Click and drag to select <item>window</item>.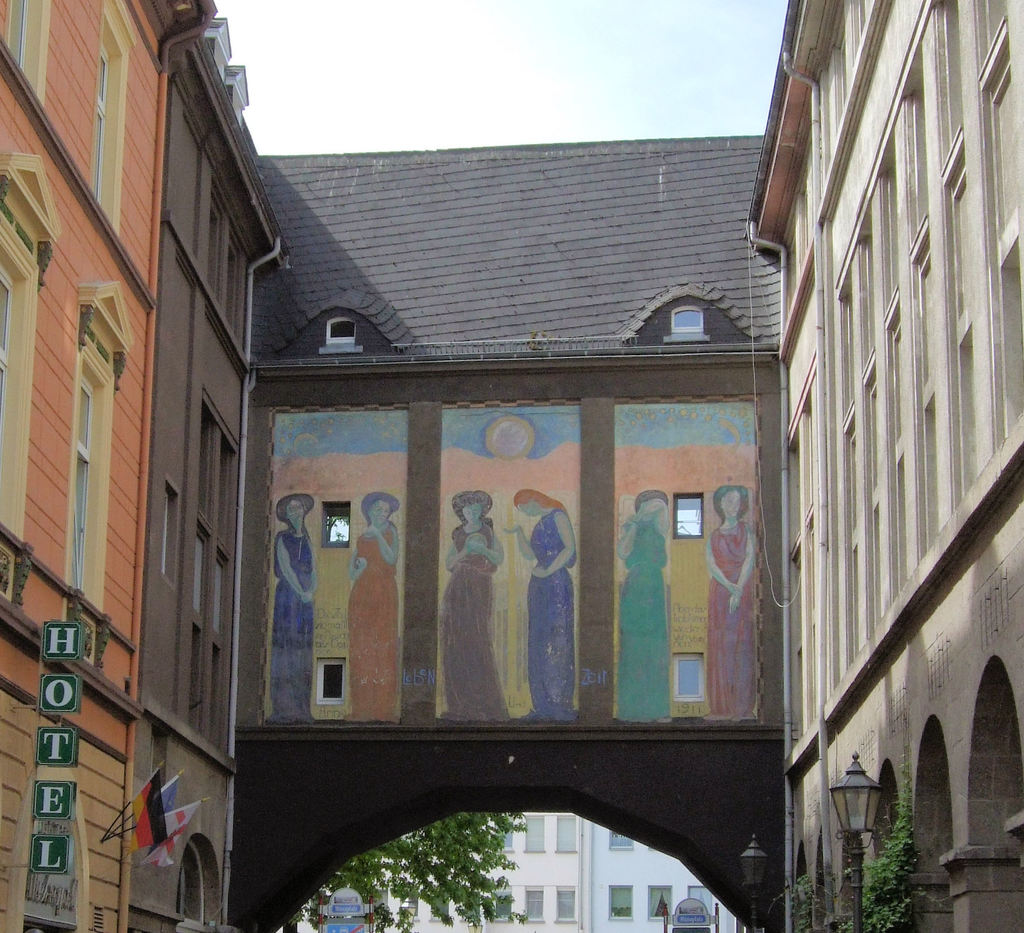
Selection: crop(554, 886, 573, 921).
